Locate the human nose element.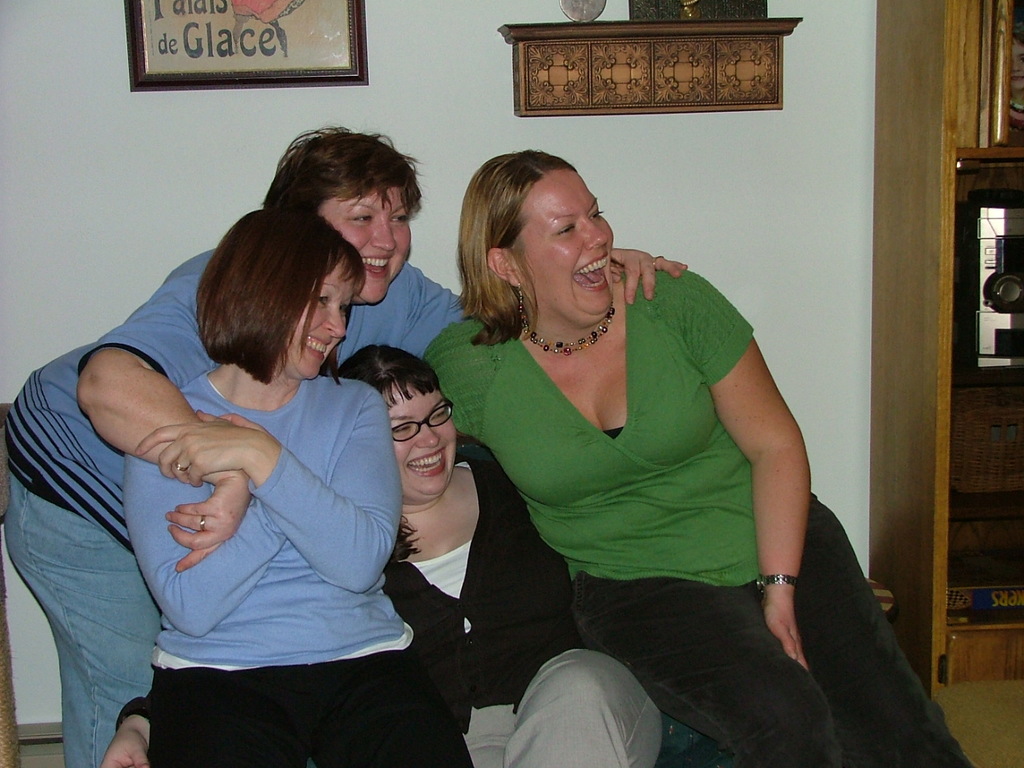
Element bbox: [left=582, top=214, right=607, bottom=250].
